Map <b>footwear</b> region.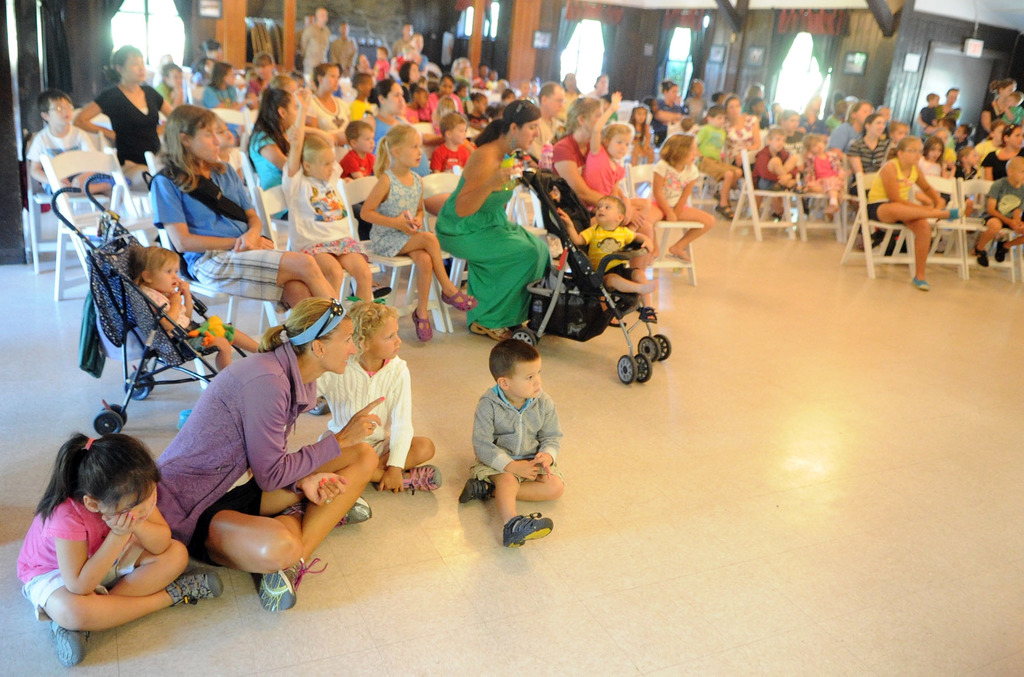
Mapped to rect(442, 281, 479, 314).
